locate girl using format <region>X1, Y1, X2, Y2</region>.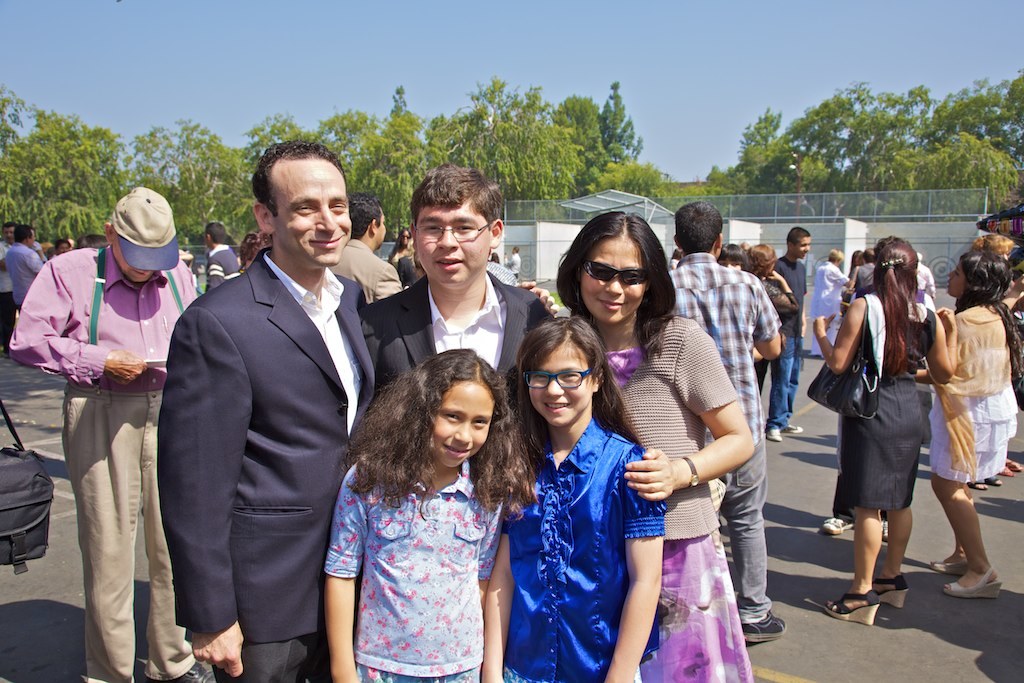
<region>483, 322, 666, 682</region>.
